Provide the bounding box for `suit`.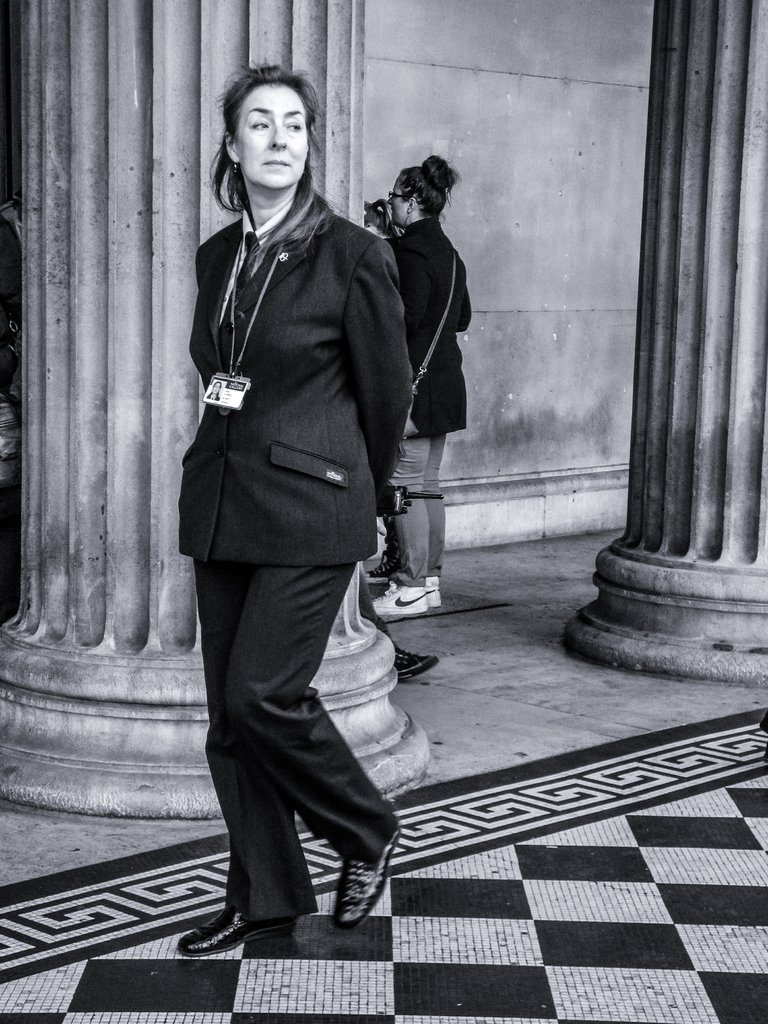
bbox(166, 116, 439, 920).
